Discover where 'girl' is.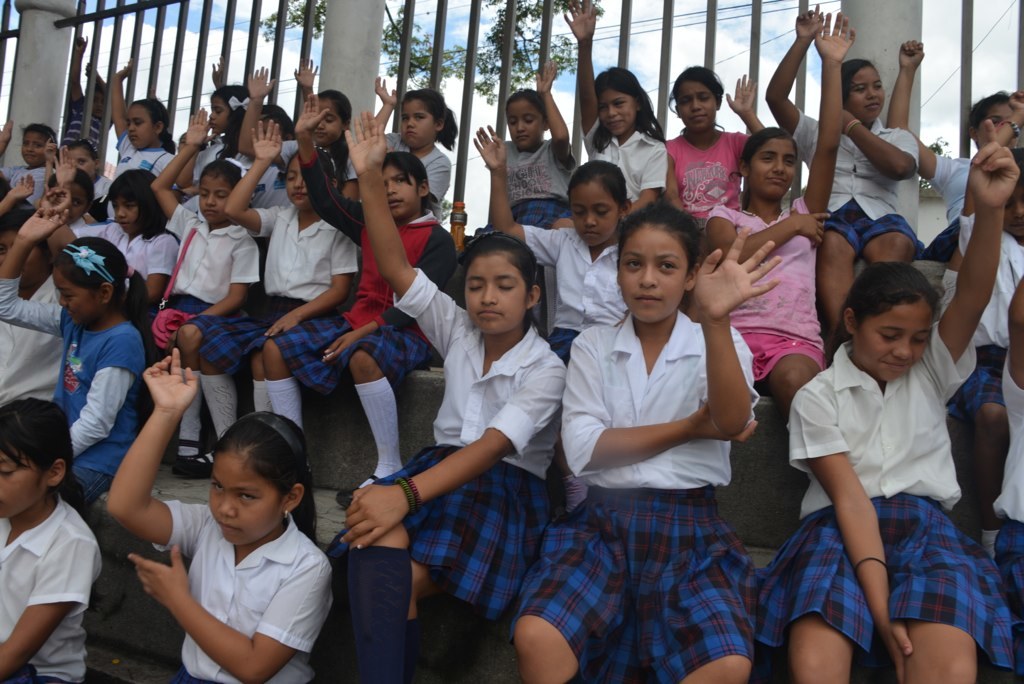
Discovered at (left=342, top=105, right=571, bottom=683).
